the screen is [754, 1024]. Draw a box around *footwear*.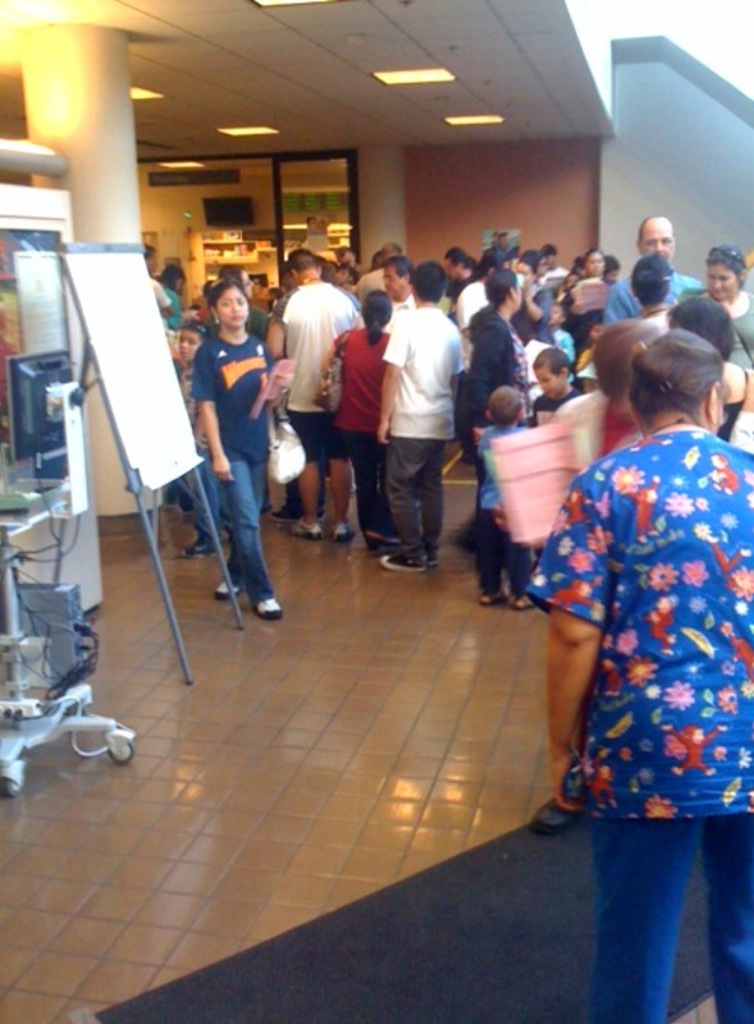
box=[187, 535, 220, 562].
